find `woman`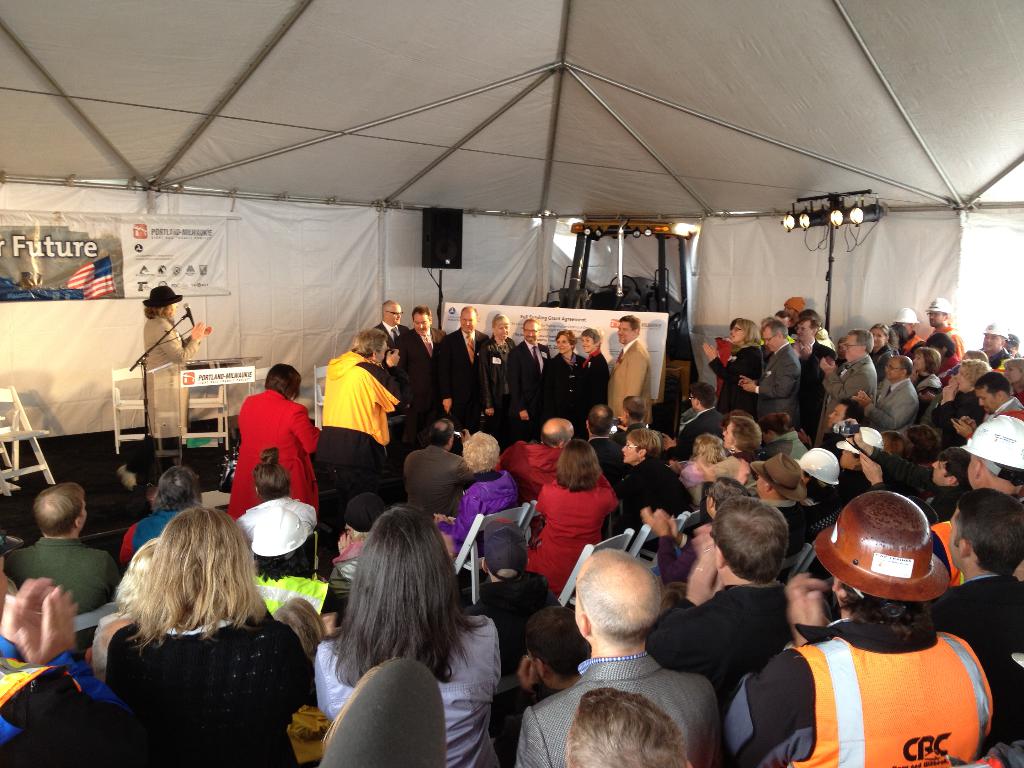
(x1=431, y1=430, x2=524, y2=574)
